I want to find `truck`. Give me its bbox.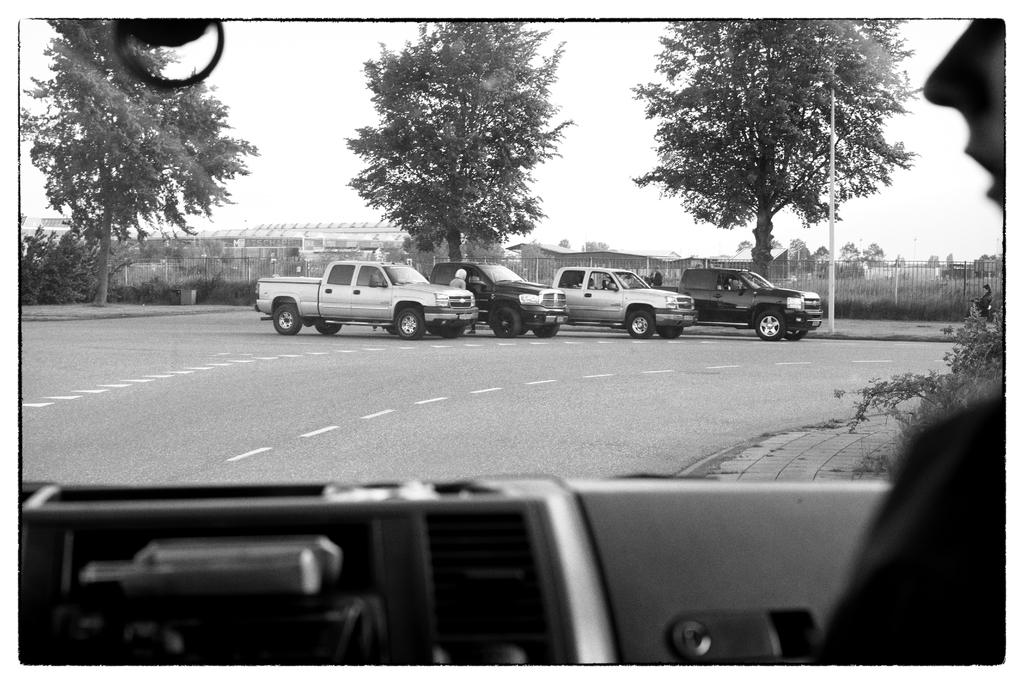
Rect(385, 263, 566, 339).
